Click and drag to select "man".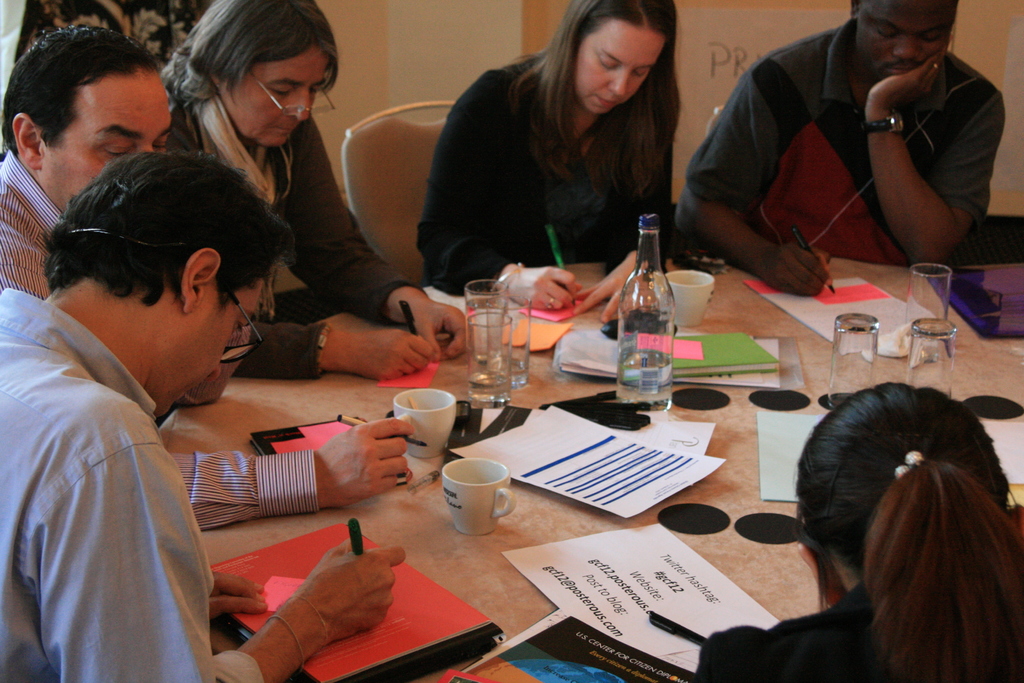
Selection: 678:0:1007:300.
